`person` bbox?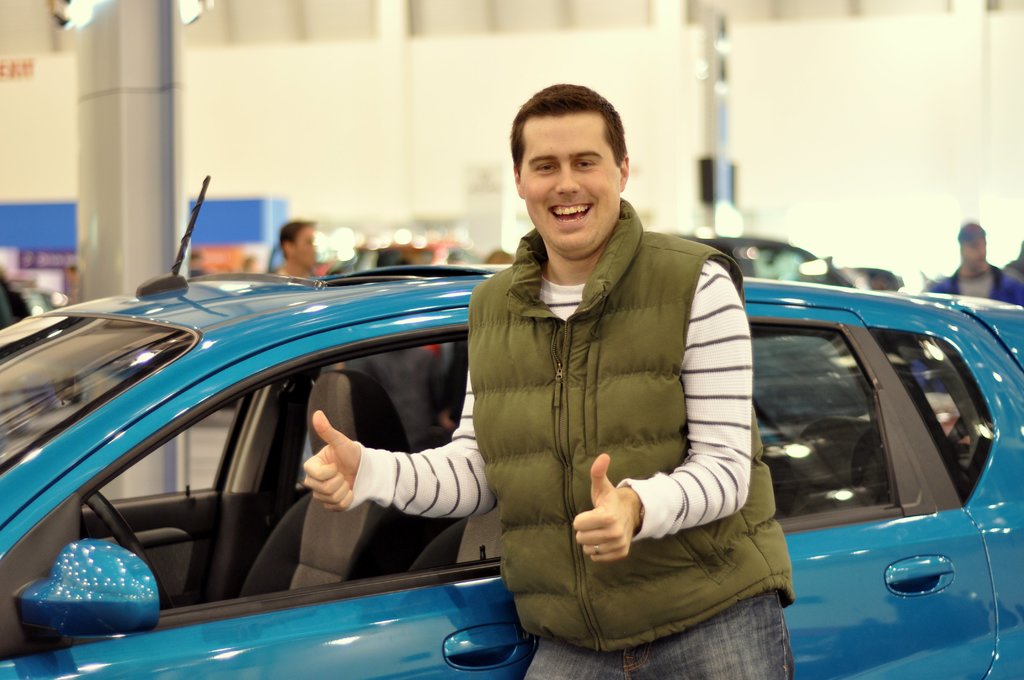
l=303, t=83, r=796, b=679
